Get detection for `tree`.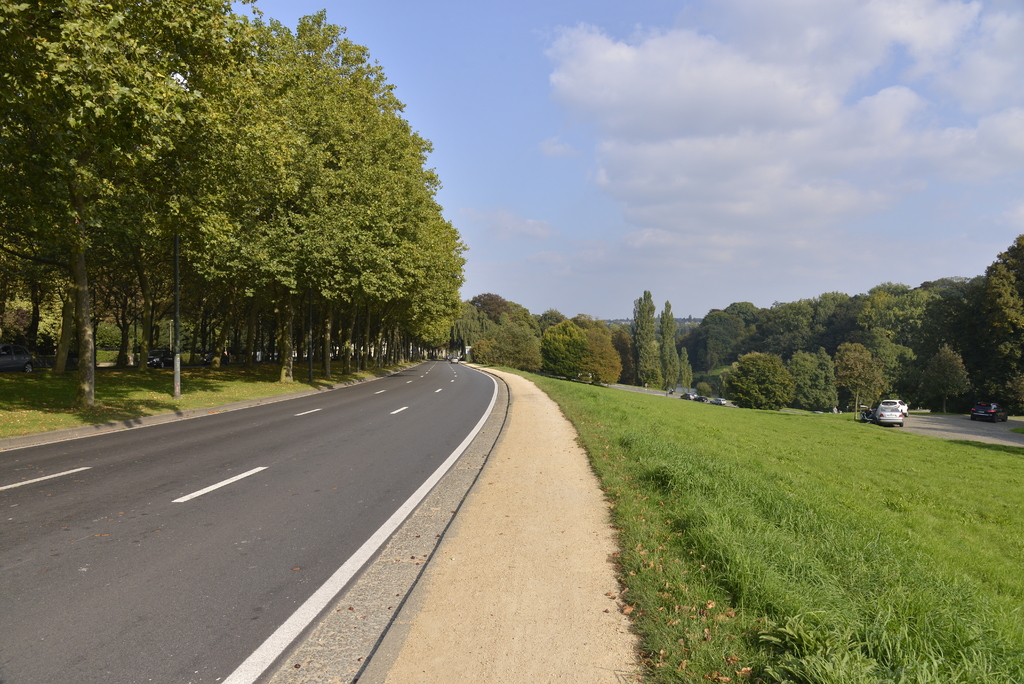
Detection: x1=716, y1=349, x2=796, y2=409.
